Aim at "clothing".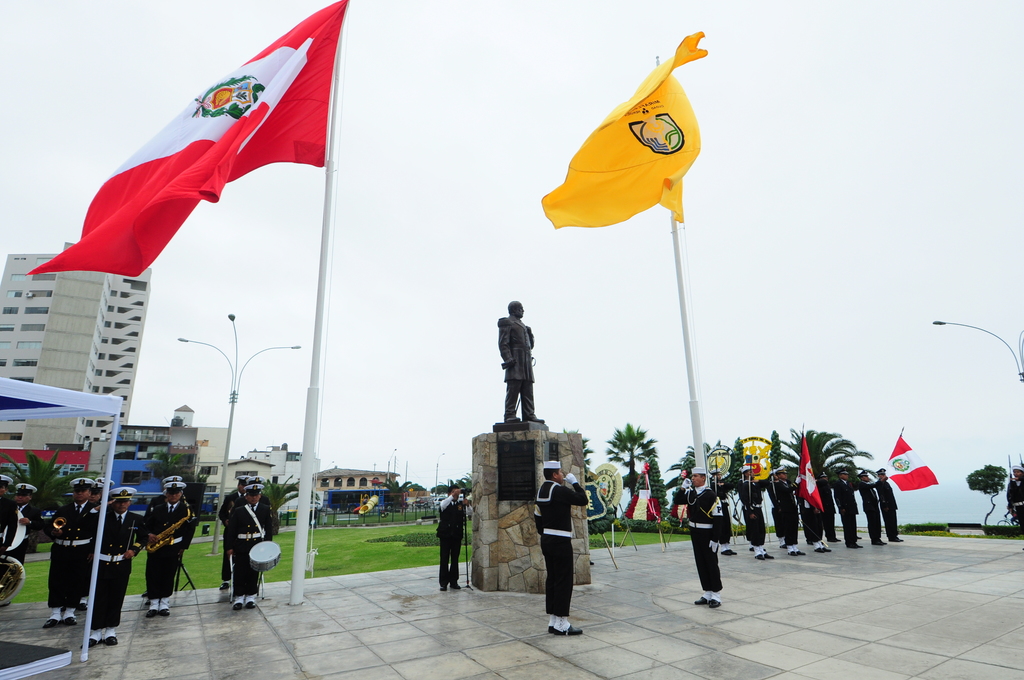
Aimed at left=1, top=499, right=45, bottom=565.
